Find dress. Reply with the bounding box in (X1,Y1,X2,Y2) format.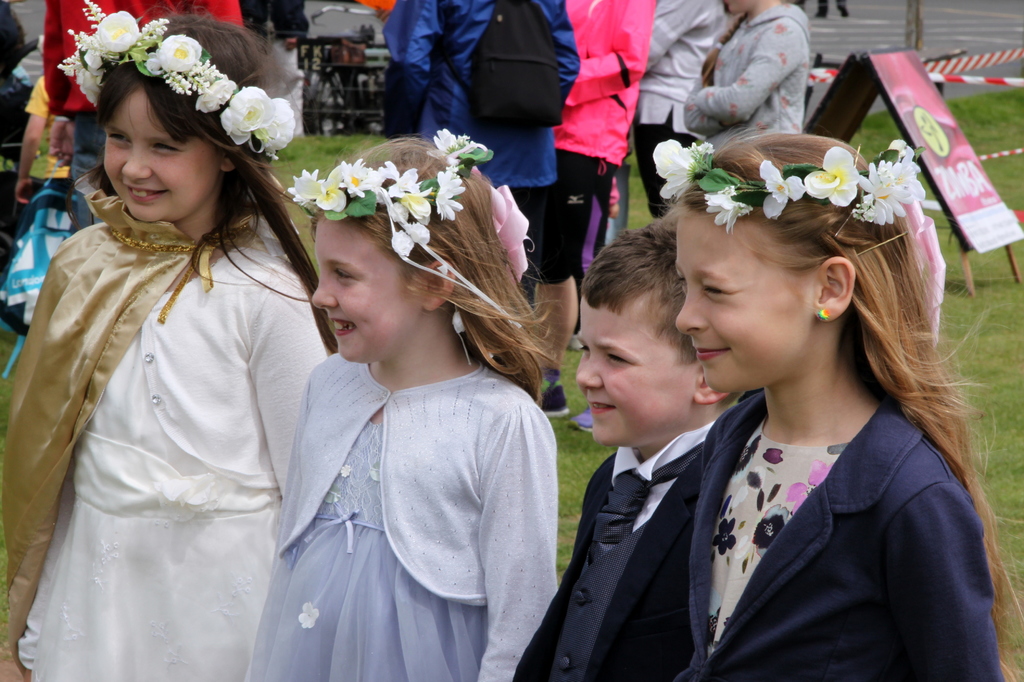
(250,348,559,681).
